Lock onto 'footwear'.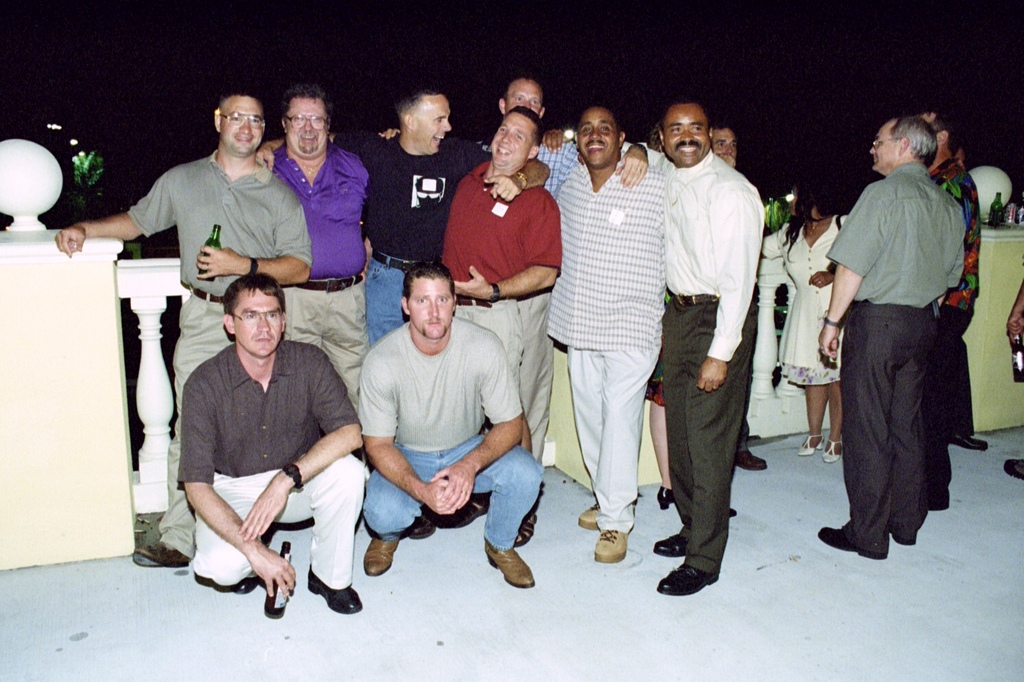
Locked: 438, 496, 488, 527.
